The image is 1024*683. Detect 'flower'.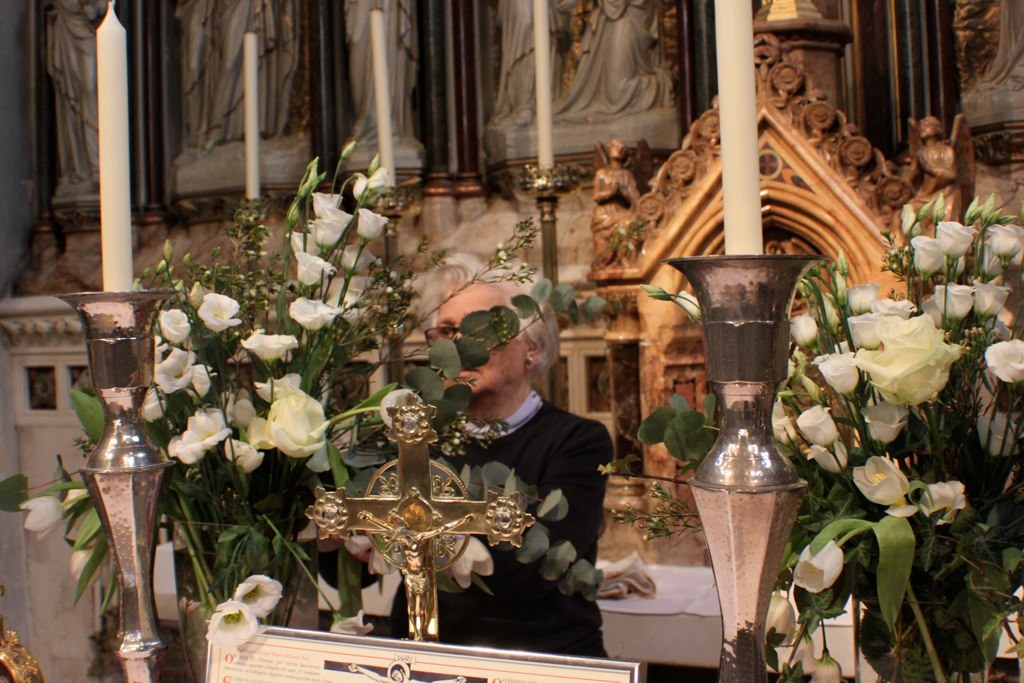
Detection: locate(205, 290, 241, 330).
